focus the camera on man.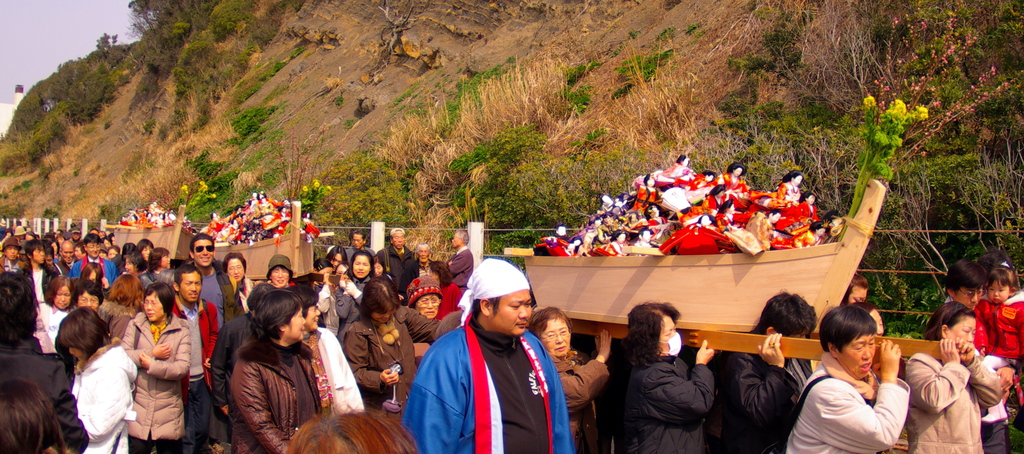
Focus region: 405/259/580/453.
